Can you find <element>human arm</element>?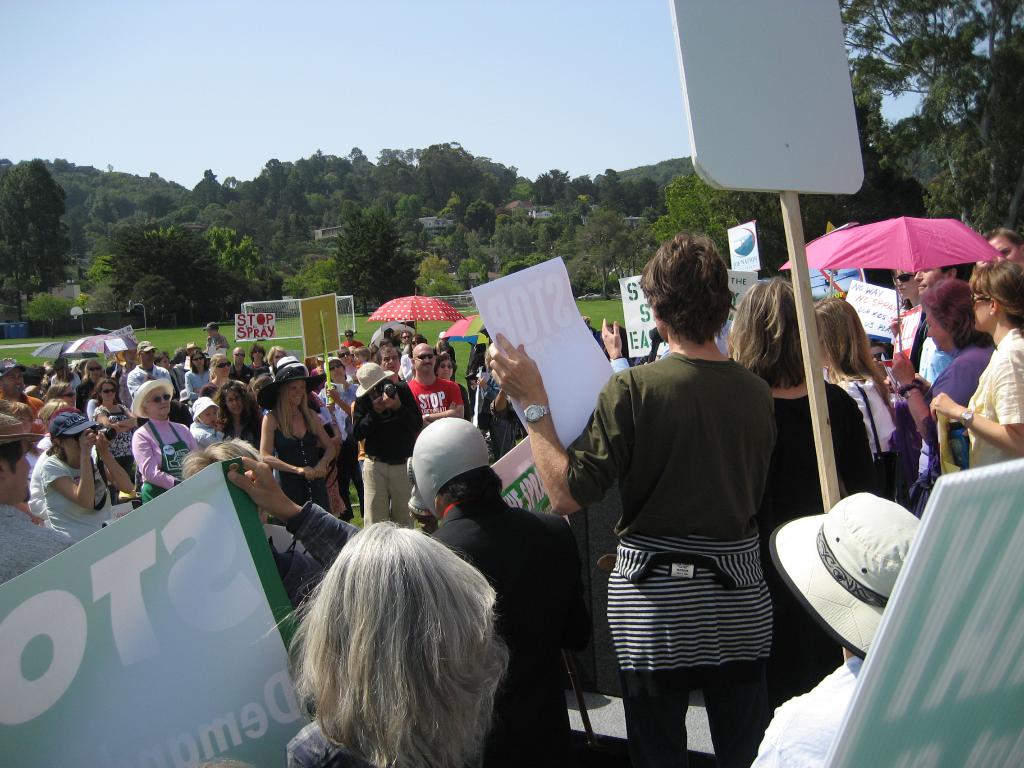
Yes, bounding box: {"left": 88, "top": 436, "right": 132, "bottom": 516}.
